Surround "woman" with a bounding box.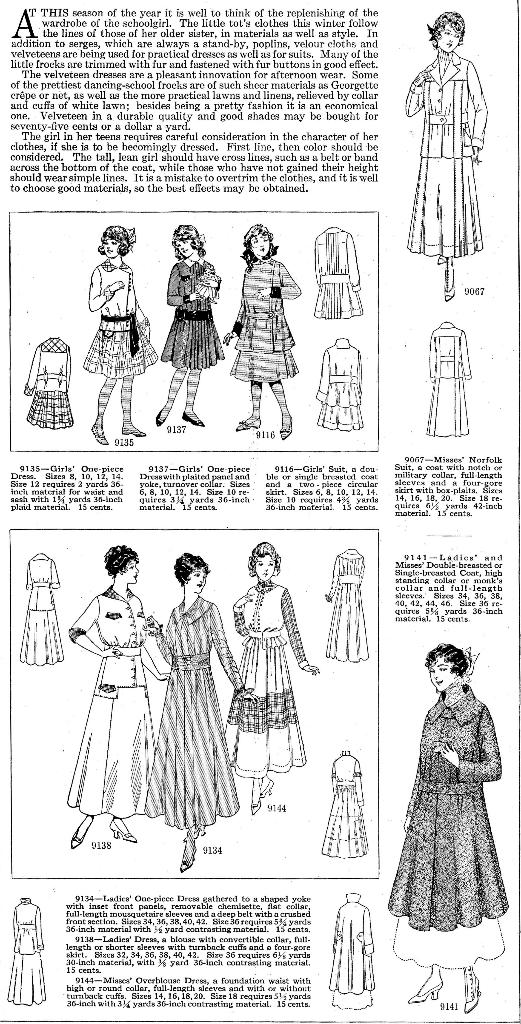
left=144, top=221, right=221, bottom=424.
